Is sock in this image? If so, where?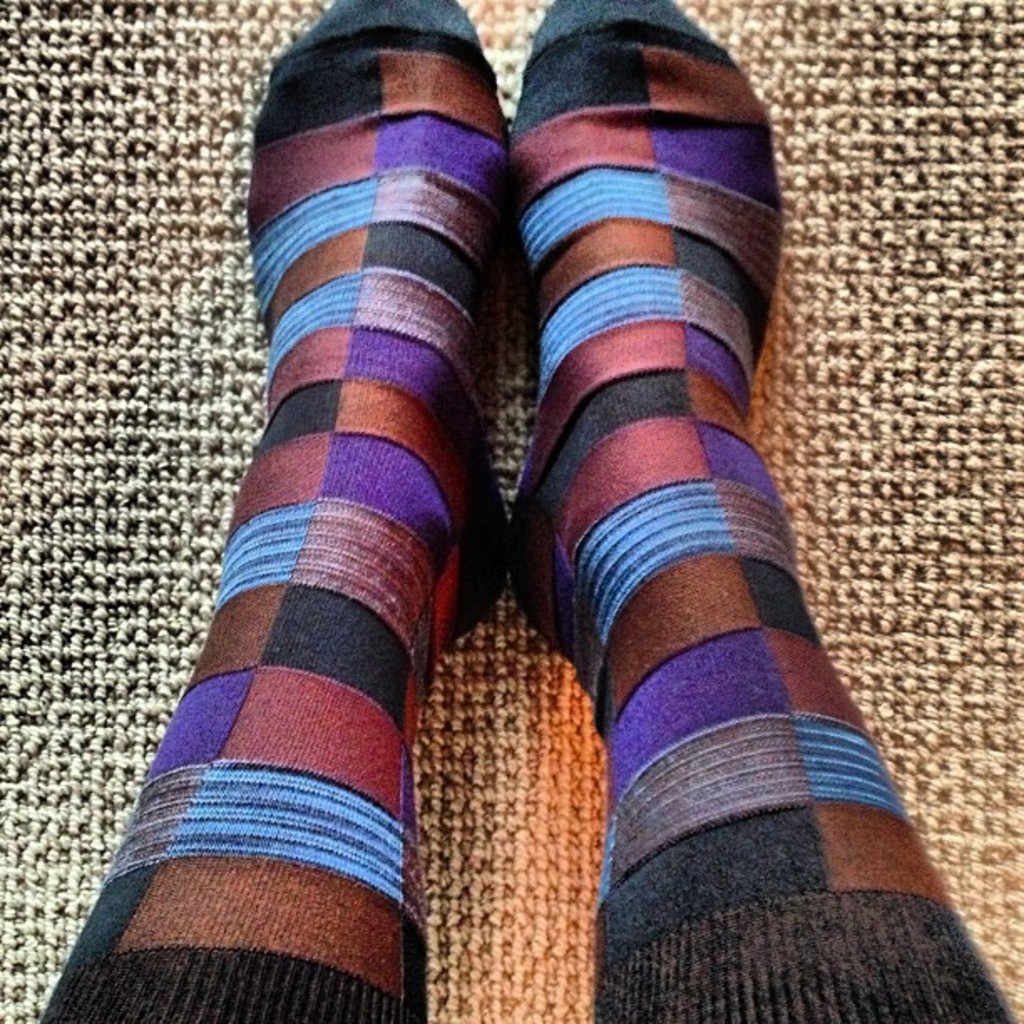
Yes, at [x1=504, y1=0, x2=1011, y2=1022].
